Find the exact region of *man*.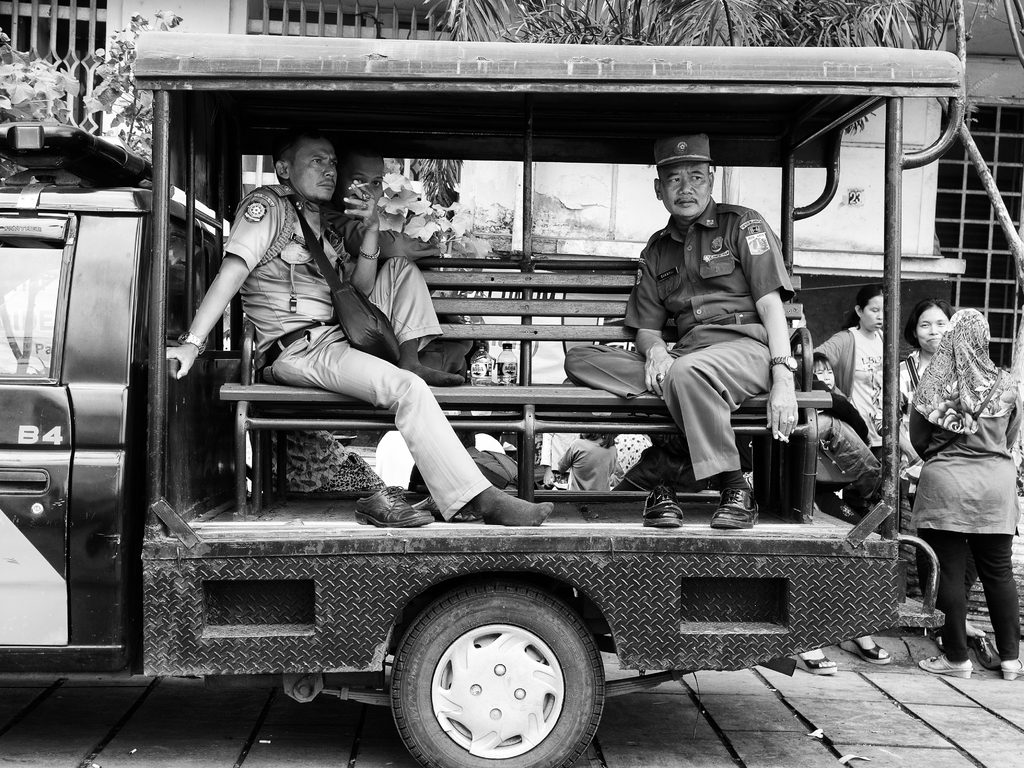
Exact region: <box>312,142,452,387</box>.
